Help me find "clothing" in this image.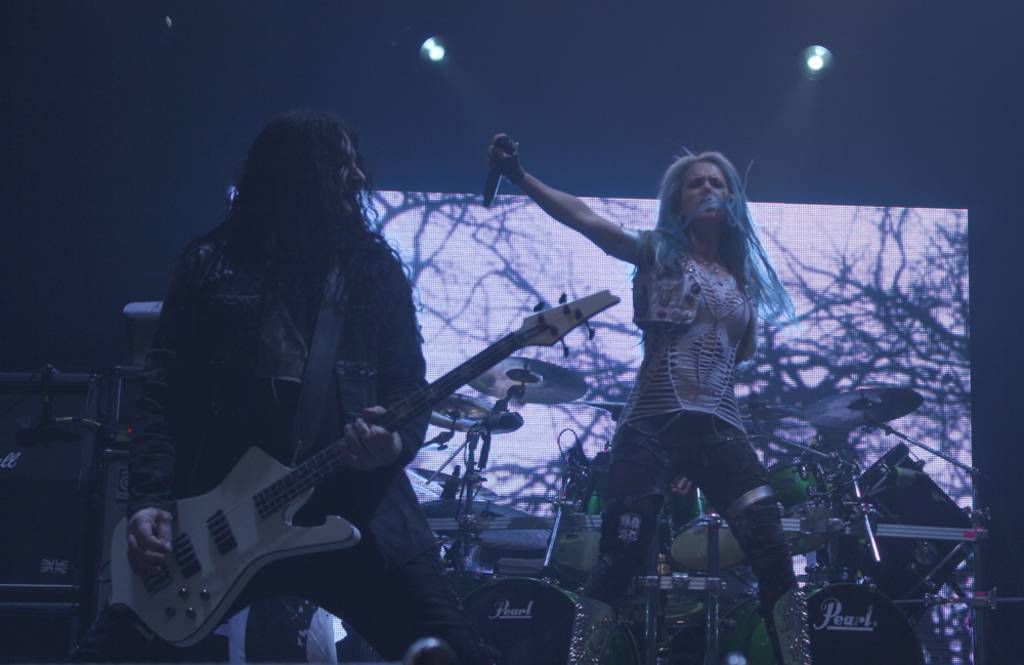
Found it: left=113, top=218, right=496, bottom=664.
